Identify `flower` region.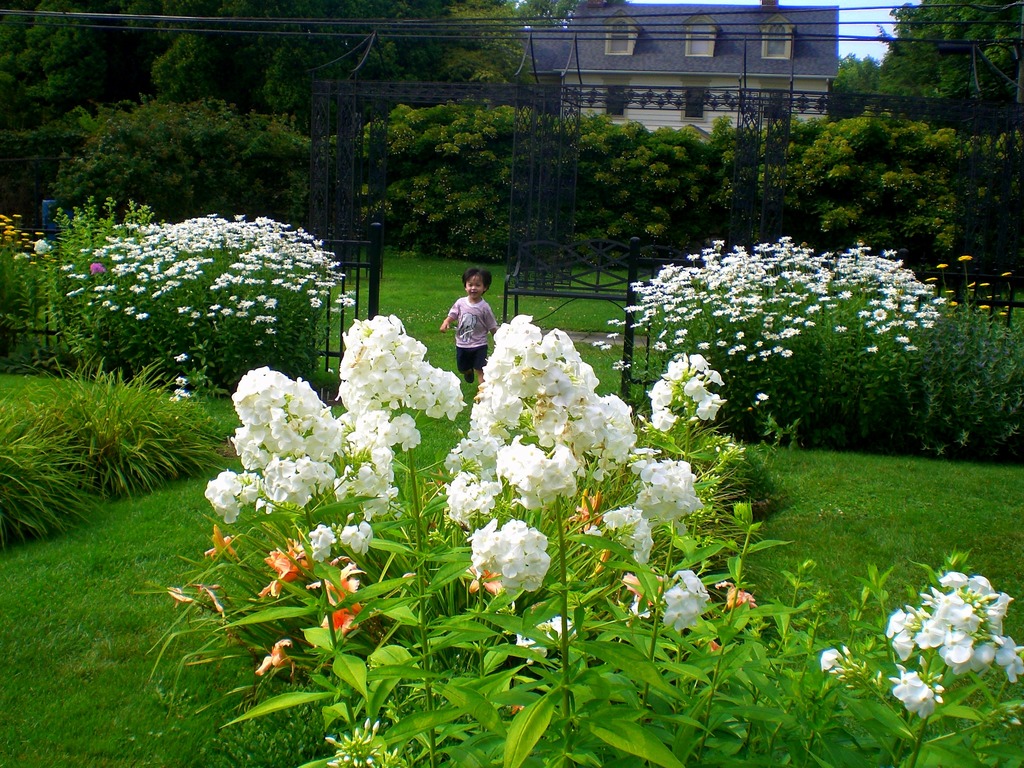
Region: pyautogui.locateOnScreen(895, 333, 911, 342).
